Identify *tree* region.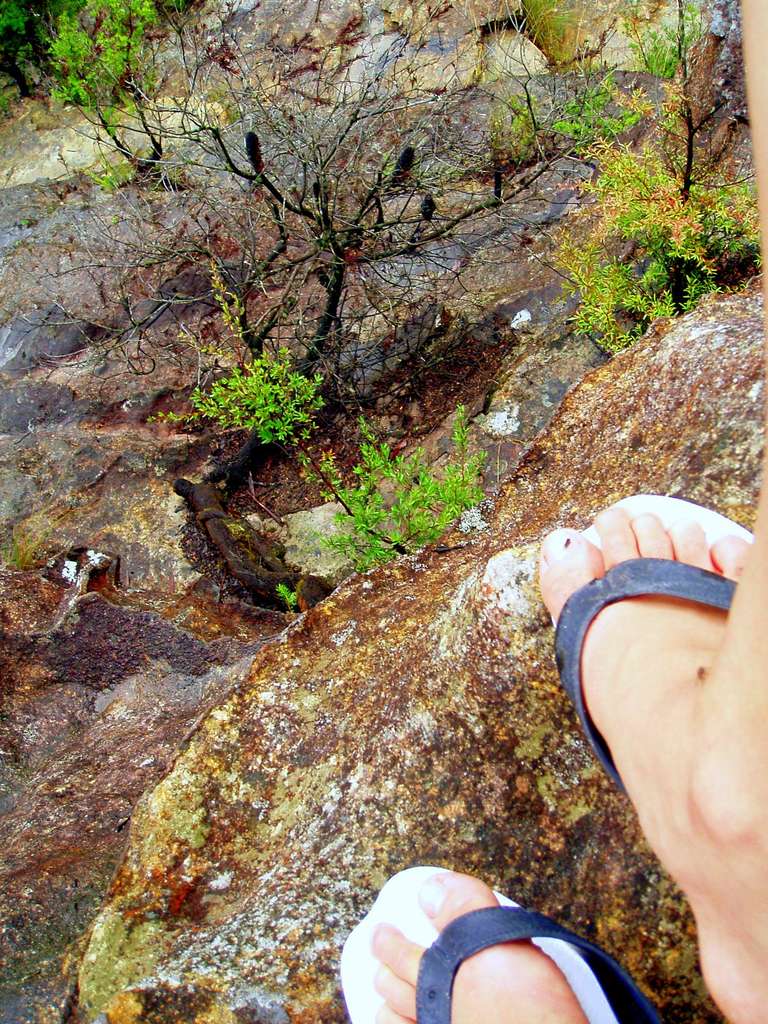
Region: (40, 12, 143, 175).
